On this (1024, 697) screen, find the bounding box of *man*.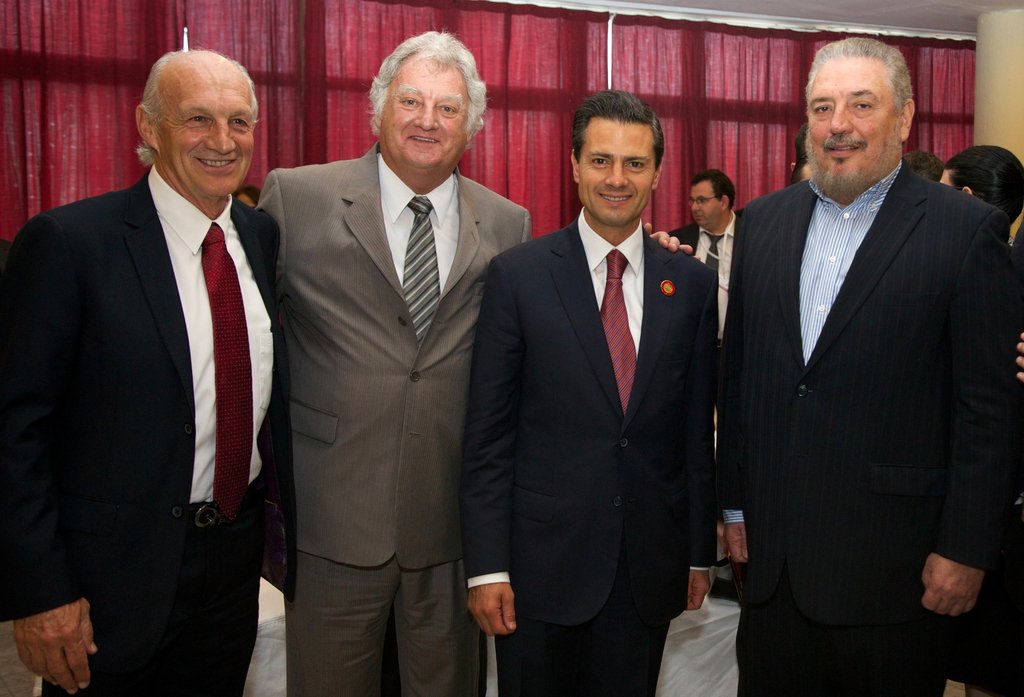
Bounding box: x1=1000, y1=215, x2=1023, y2=696.
